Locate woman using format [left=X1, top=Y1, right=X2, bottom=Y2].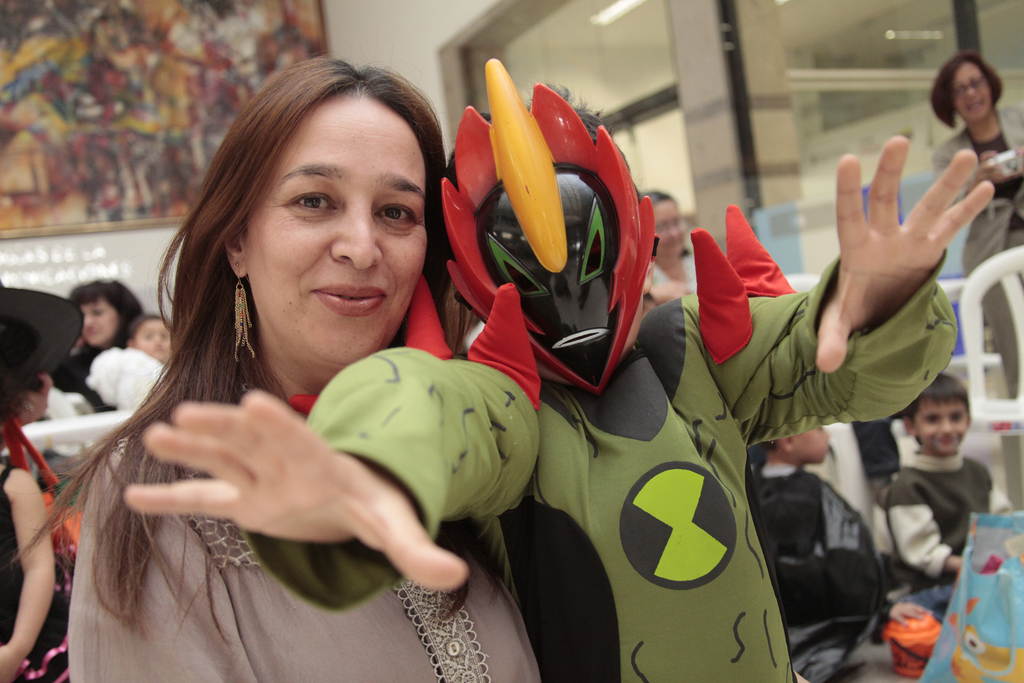
[left=9, top=51, right=561, bottom=682].
